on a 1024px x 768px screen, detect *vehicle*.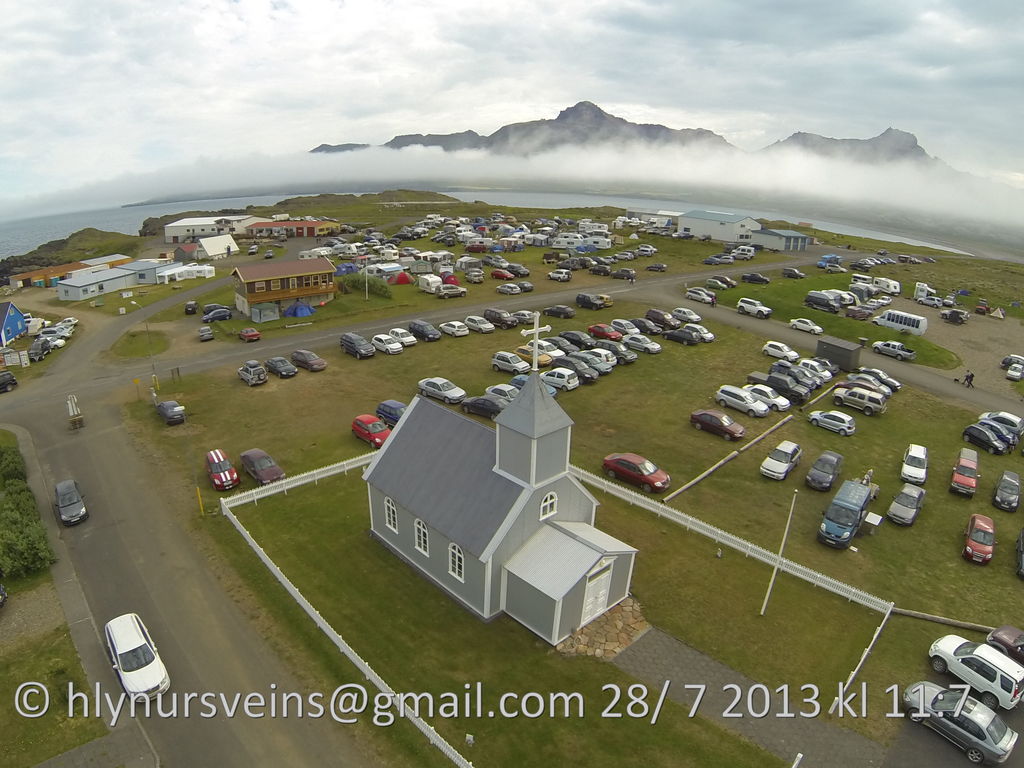
(337,332,376,358).
